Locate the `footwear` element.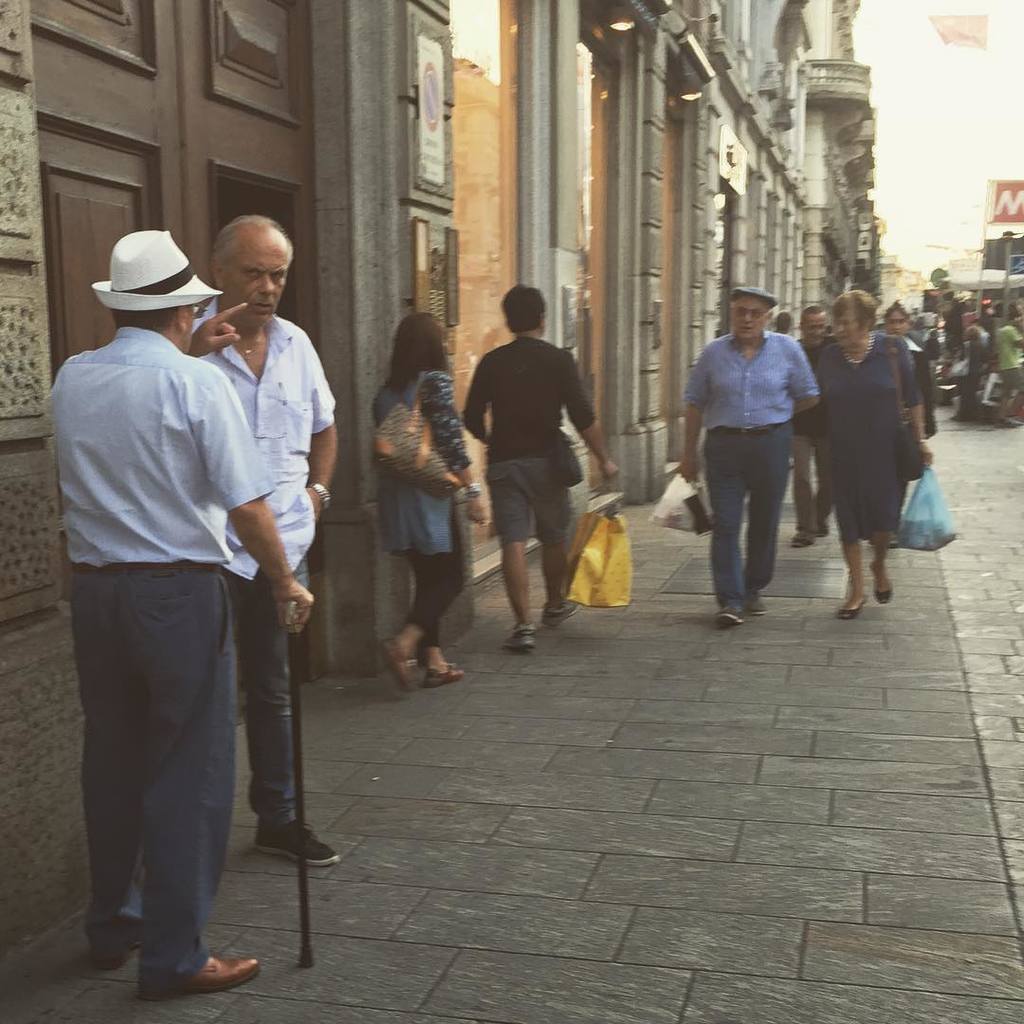
Element bbox: pyautogui.locateOnScreen(502, 621, 535, 651).
